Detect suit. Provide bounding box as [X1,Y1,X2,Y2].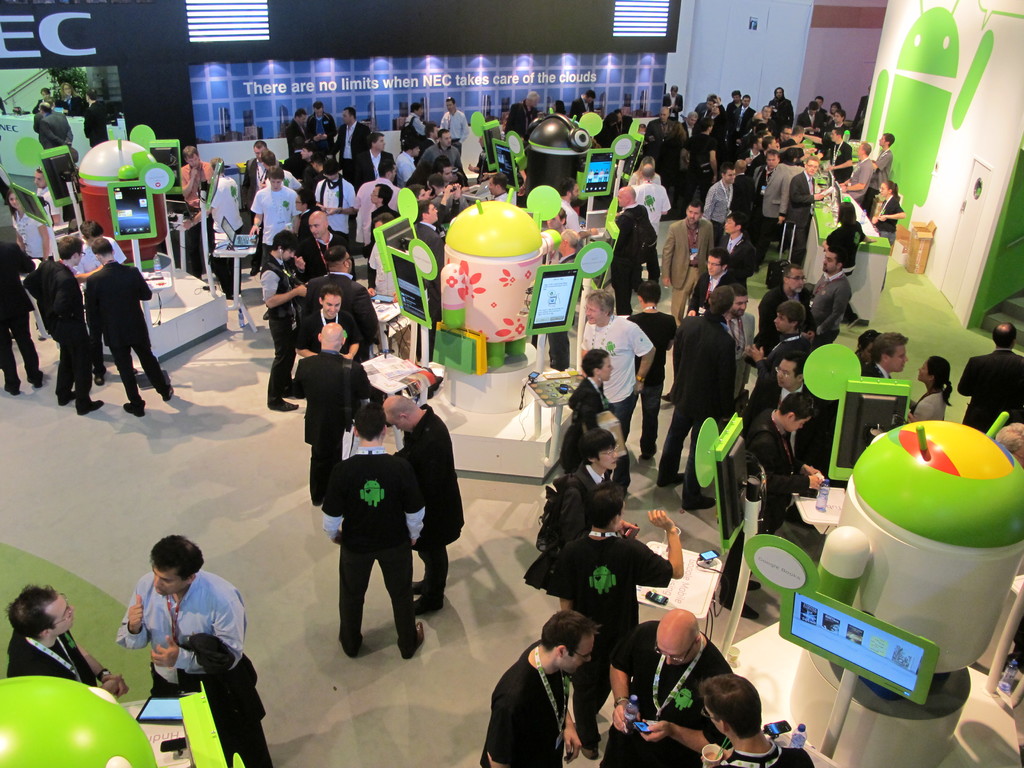
[661,217,716,322].
